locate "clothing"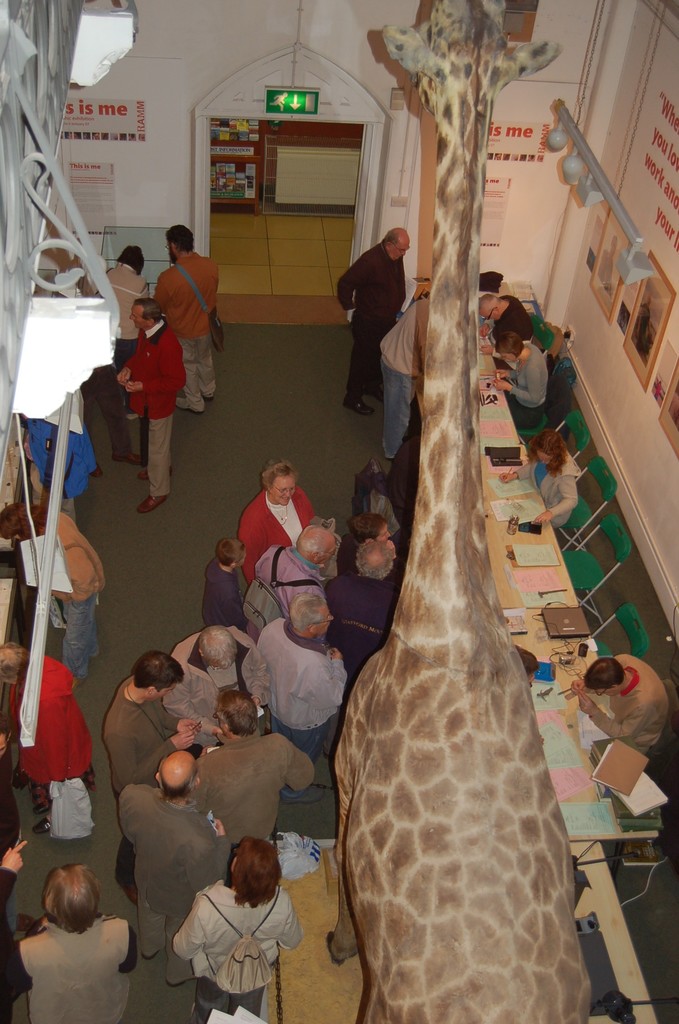
(495, 291, 532, 345)
